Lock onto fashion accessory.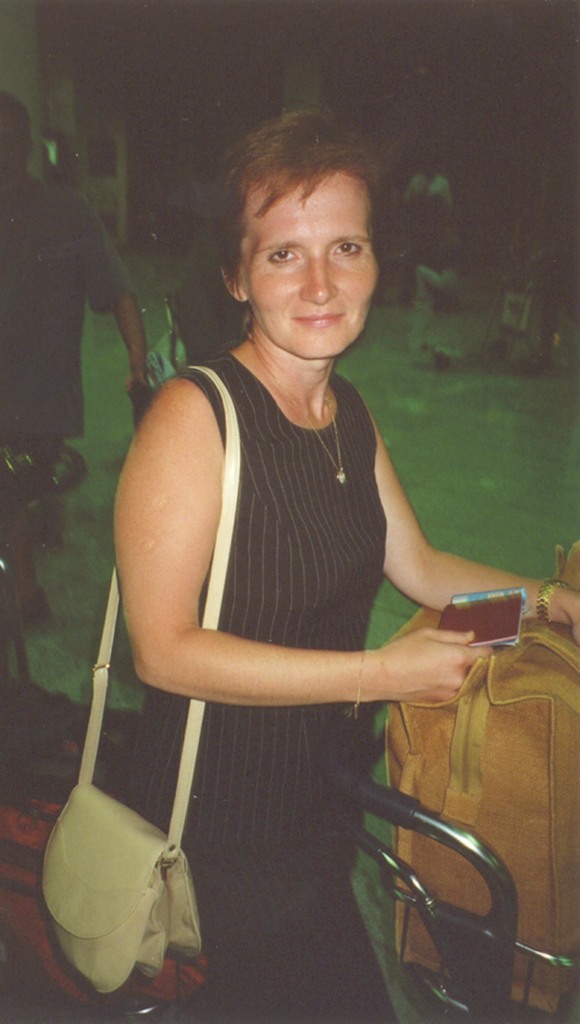
Locked: box(535, 579, 576, 624).
